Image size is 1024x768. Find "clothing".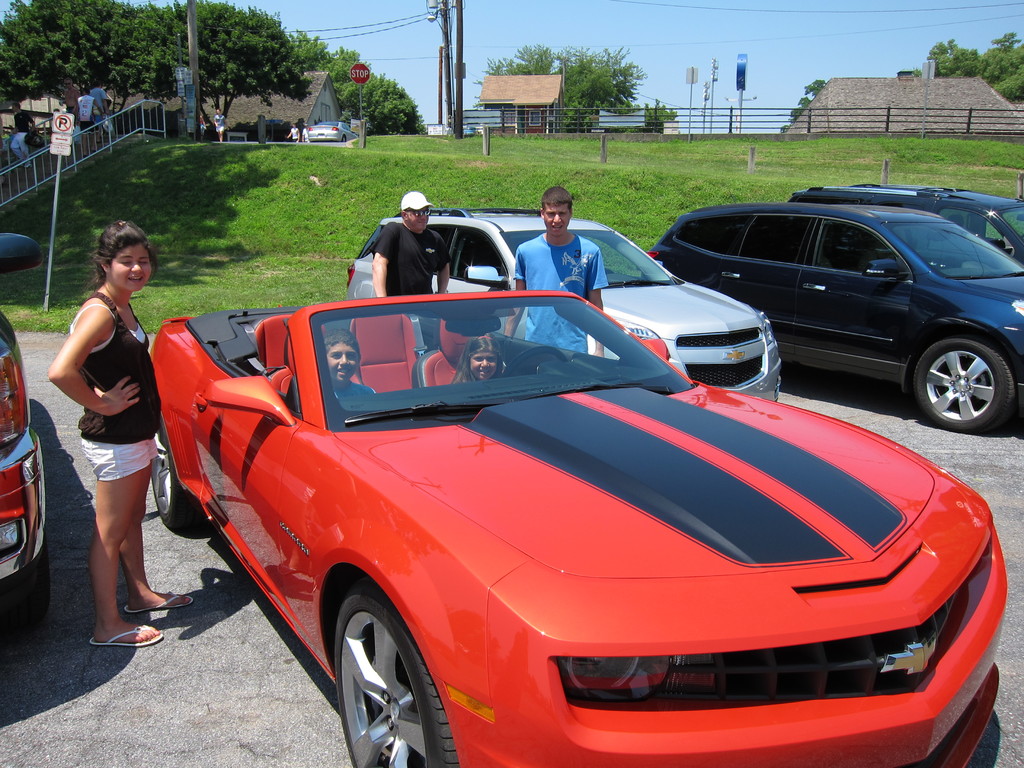
[x1=67, y1=287, x2=158, y2=442].
